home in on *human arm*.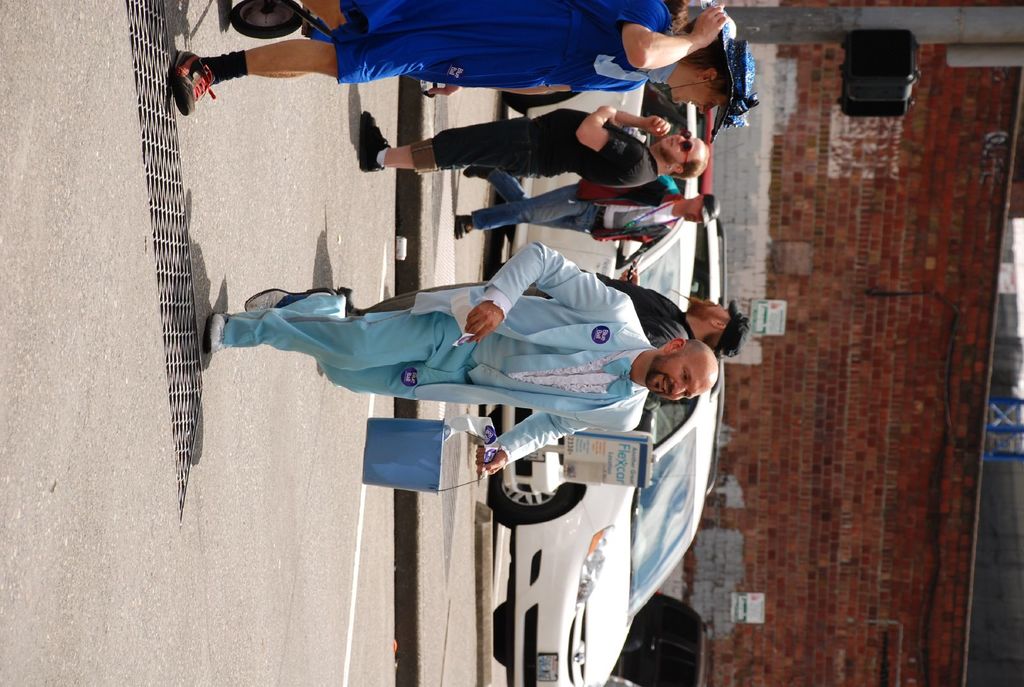
Homed in at [left=607, top=104, right=665, bottom=137].
